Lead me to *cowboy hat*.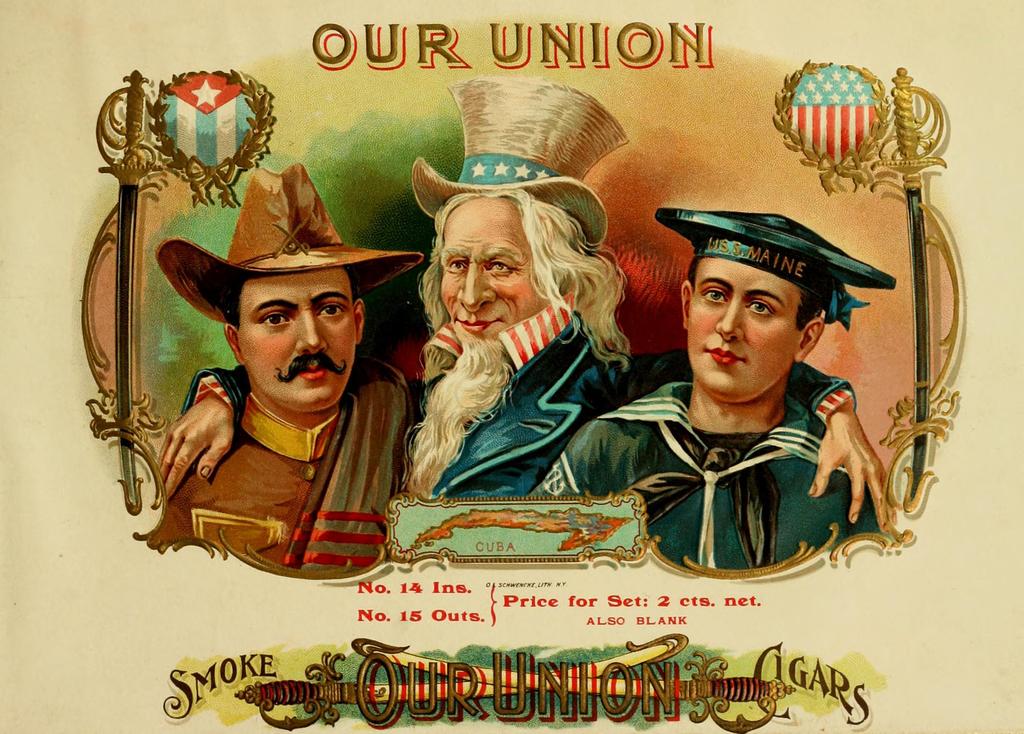
Lead to 407, 81, 633, 251.
